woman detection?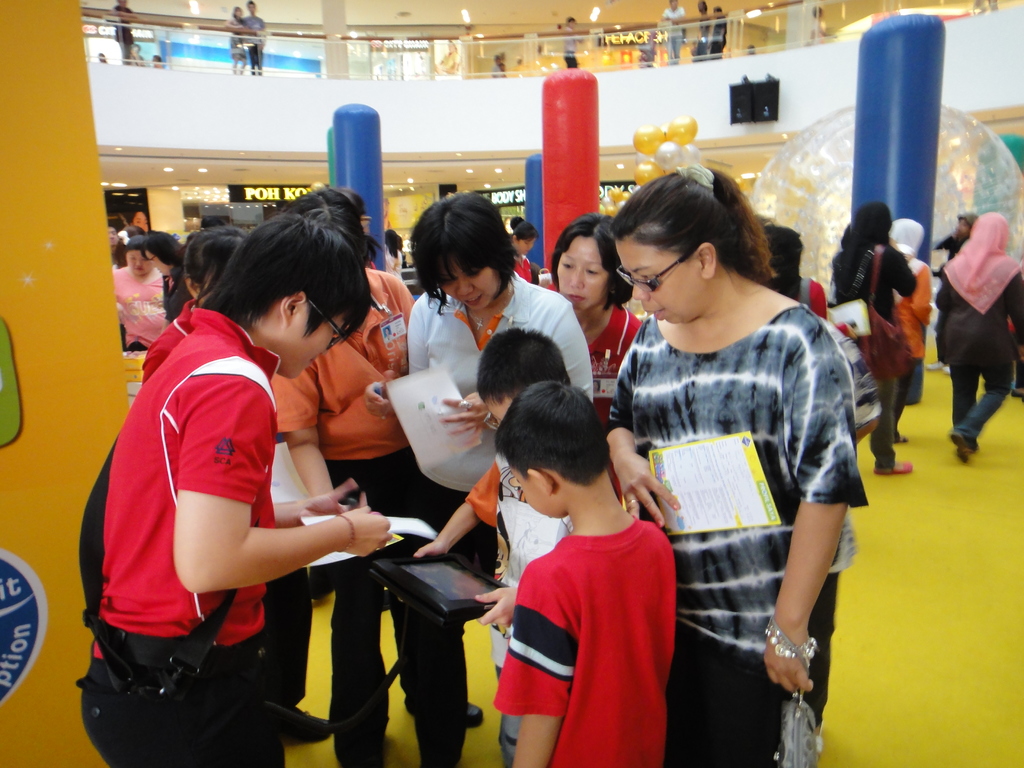
[x1=361, y1=196, x2=591, y2=579]
